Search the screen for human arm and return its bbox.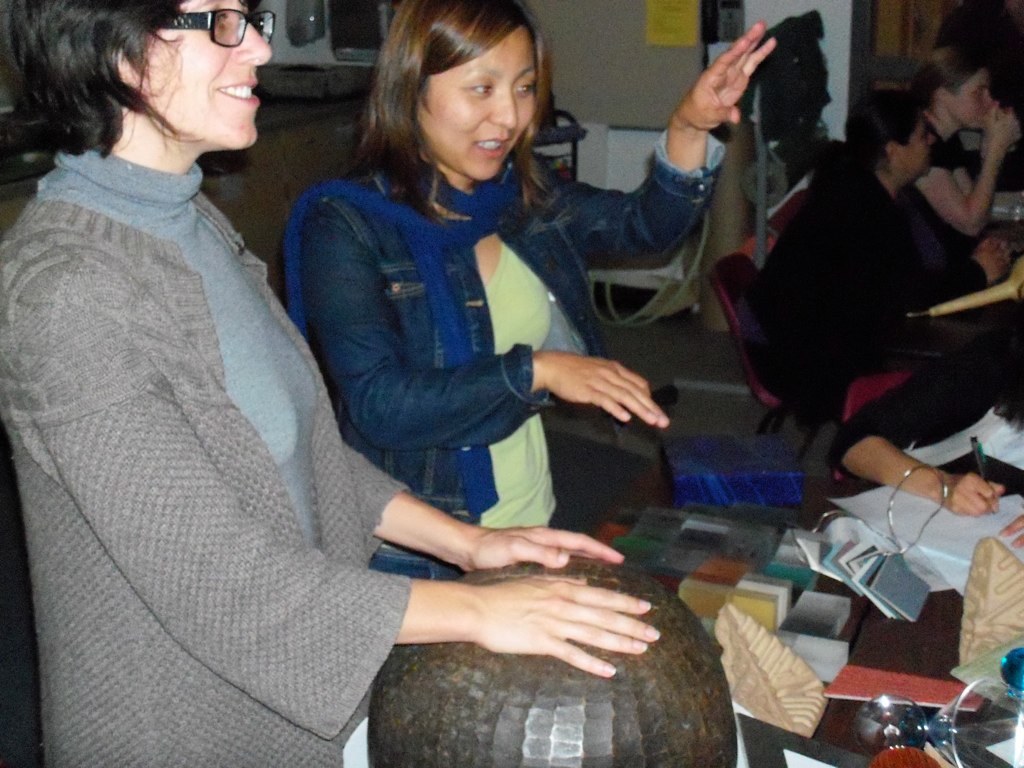
Found: box=[341, 437, 629, 577].
